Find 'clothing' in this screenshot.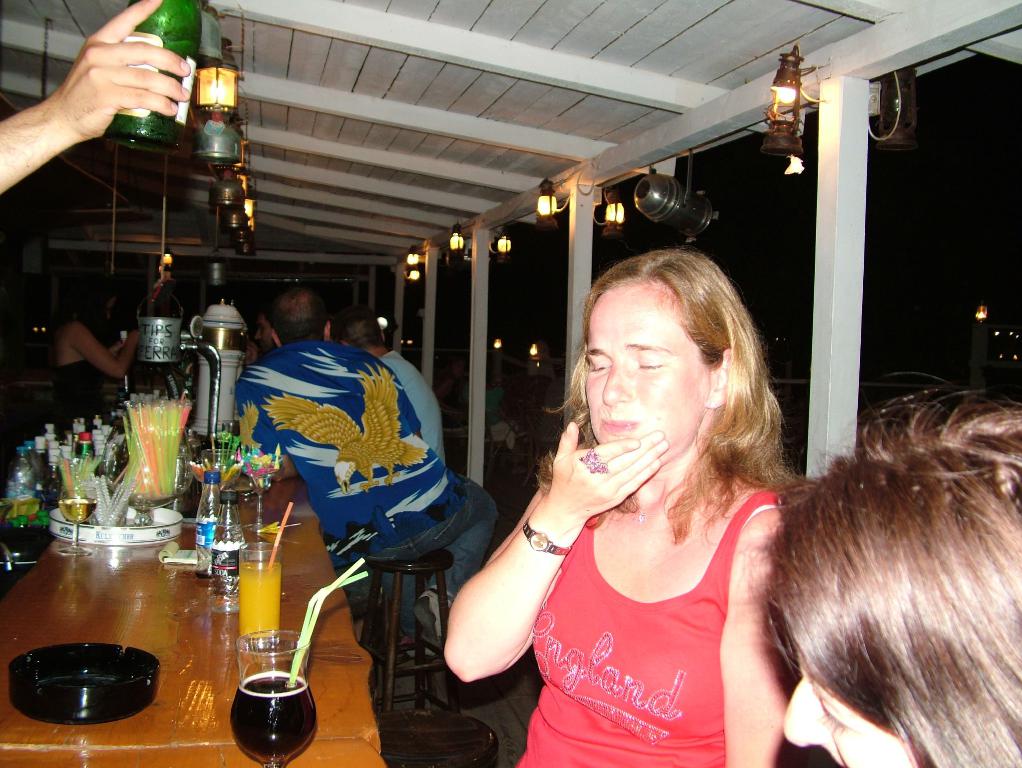
The bounding box for 'clothing' is rect(233, 341, 501, 640).
